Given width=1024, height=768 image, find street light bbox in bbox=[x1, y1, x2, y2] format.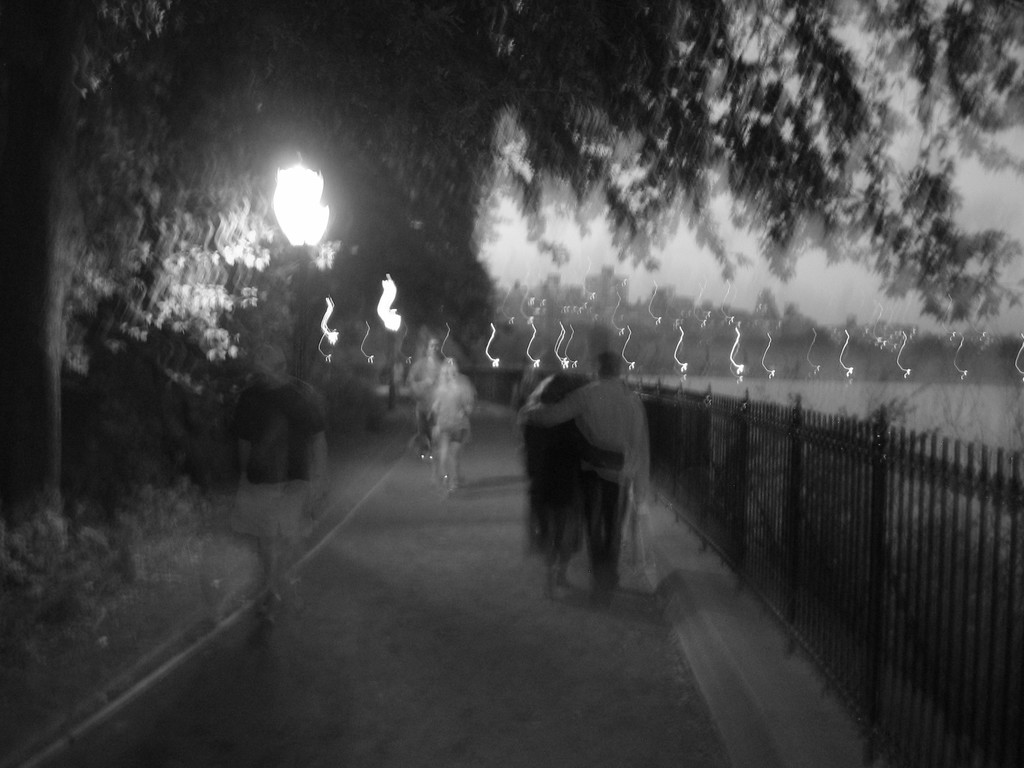
bbox=[382, 305, 404, 408].
